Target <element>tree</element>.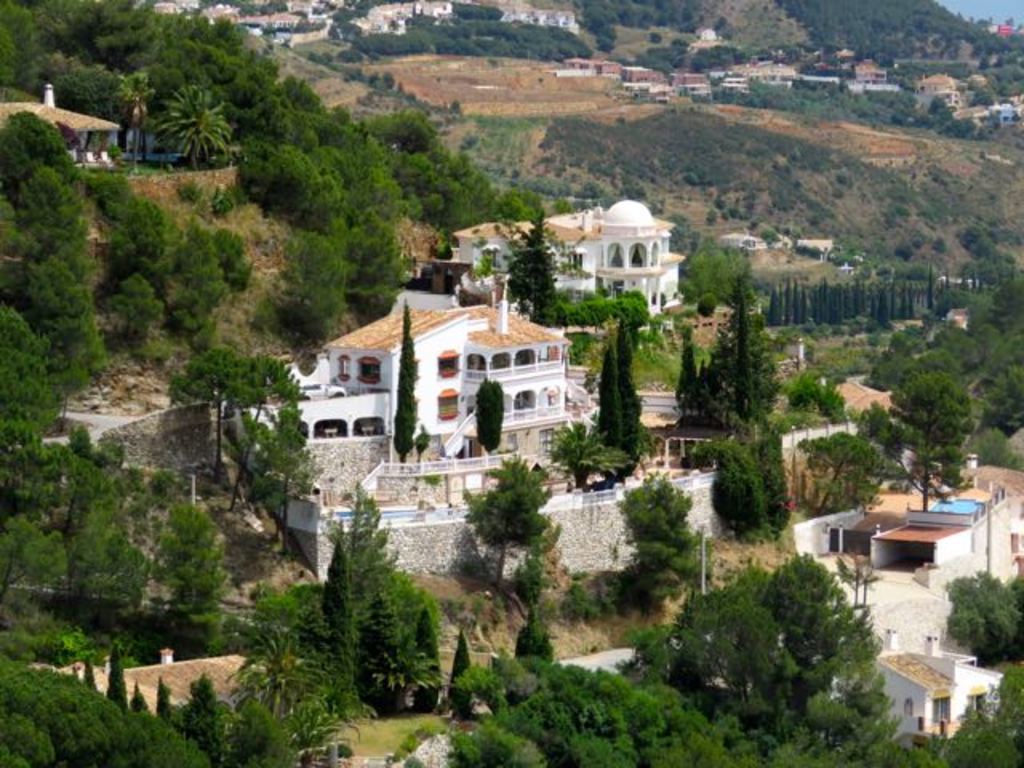
Target region: [x1=222, y1=355, x2=309, y2=515].
